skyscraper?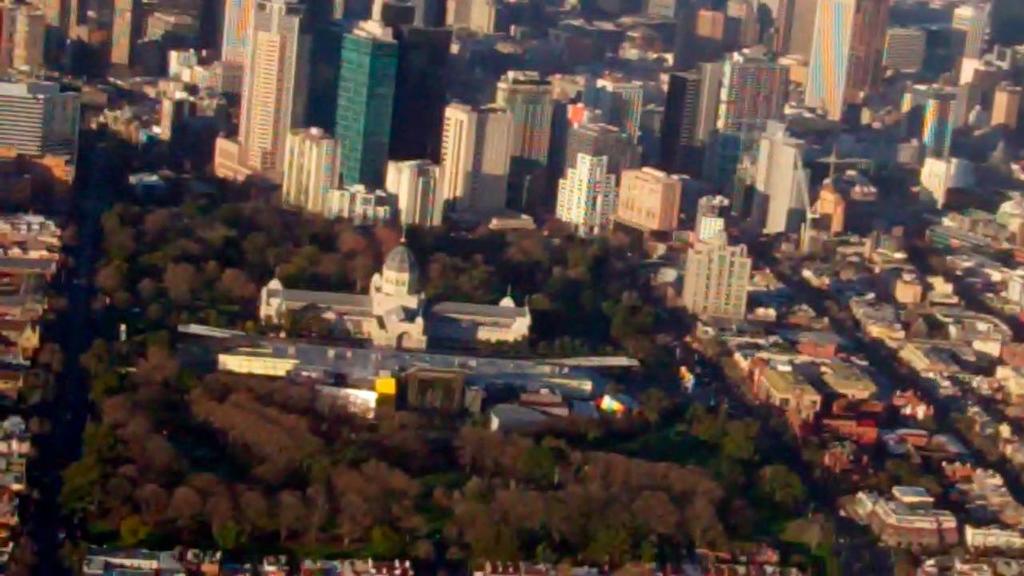
Rect(775, 0, 826, 74)
